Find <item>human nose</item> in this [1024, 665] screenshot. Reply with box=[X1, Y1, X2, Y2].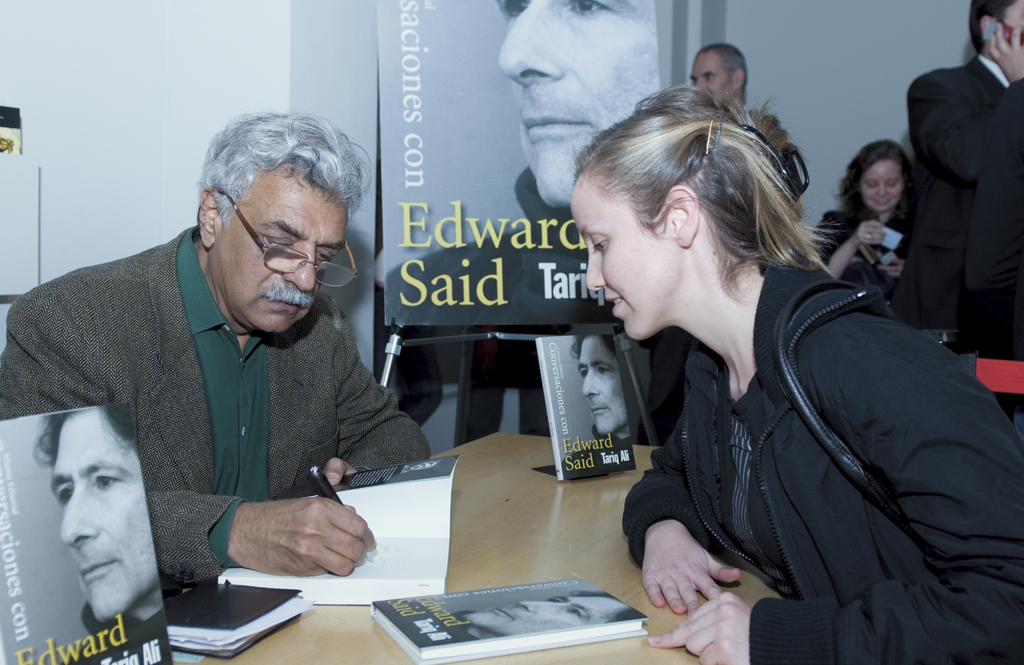
box=[58, 488, 103, 545].
